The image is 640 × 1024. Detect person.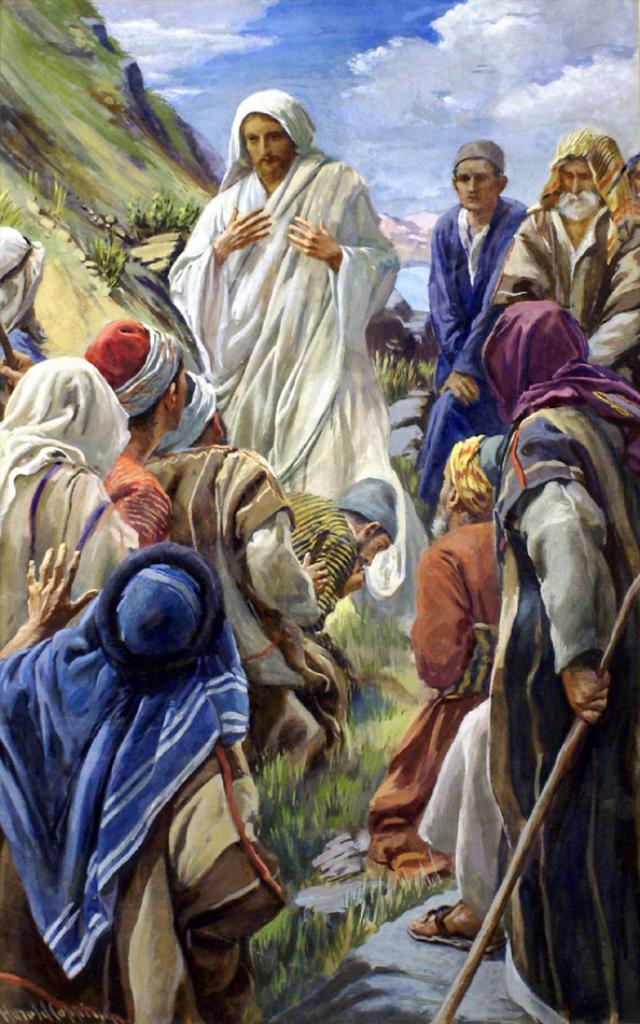
Detection: 406, 129, 532, 517.
